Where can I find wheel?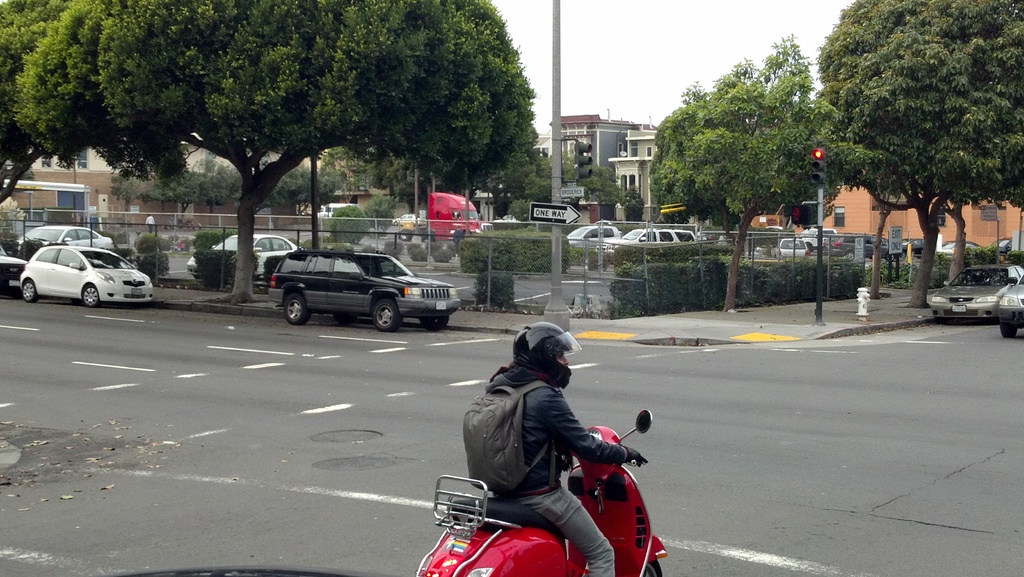
You can find it at rect(78, 282, 104, 306).
